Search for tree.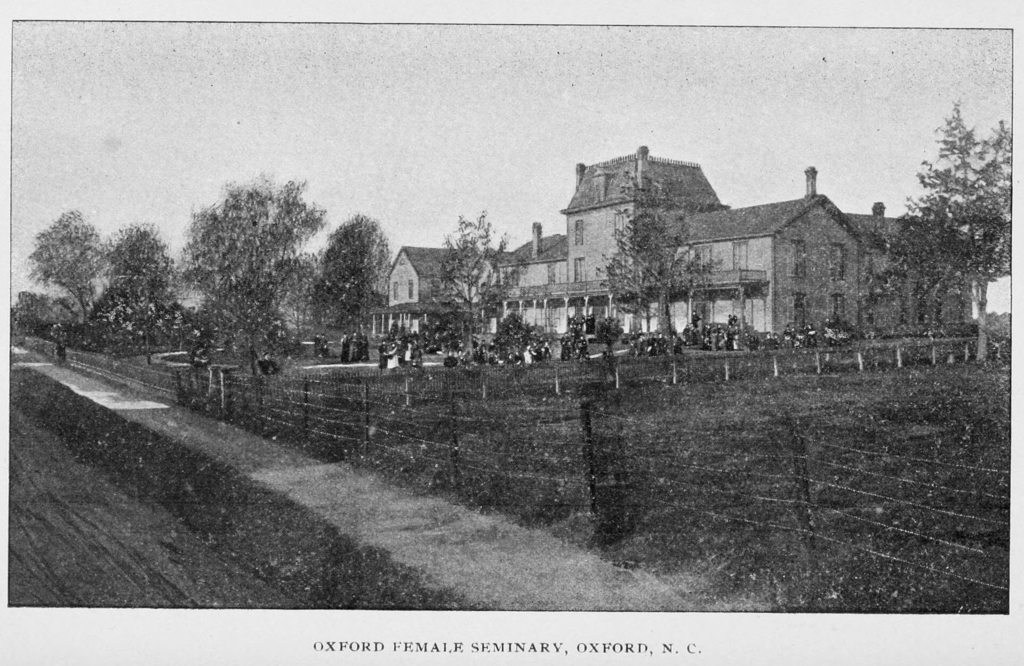
Found at locate(422, 210, 526, 362).
